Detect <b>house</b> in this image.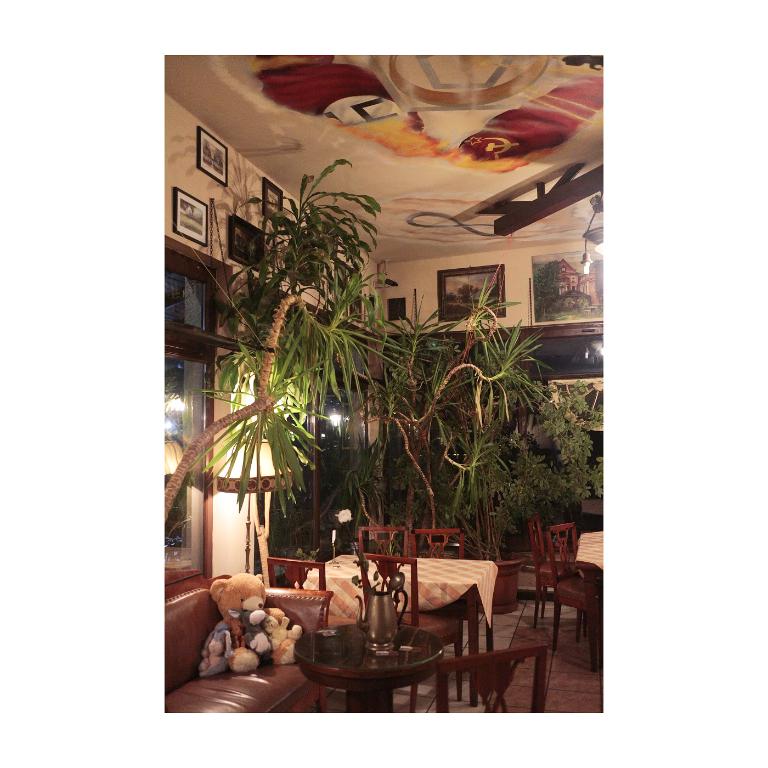
Detection: (x1=165, y1=57, x2=600, y2=714).
